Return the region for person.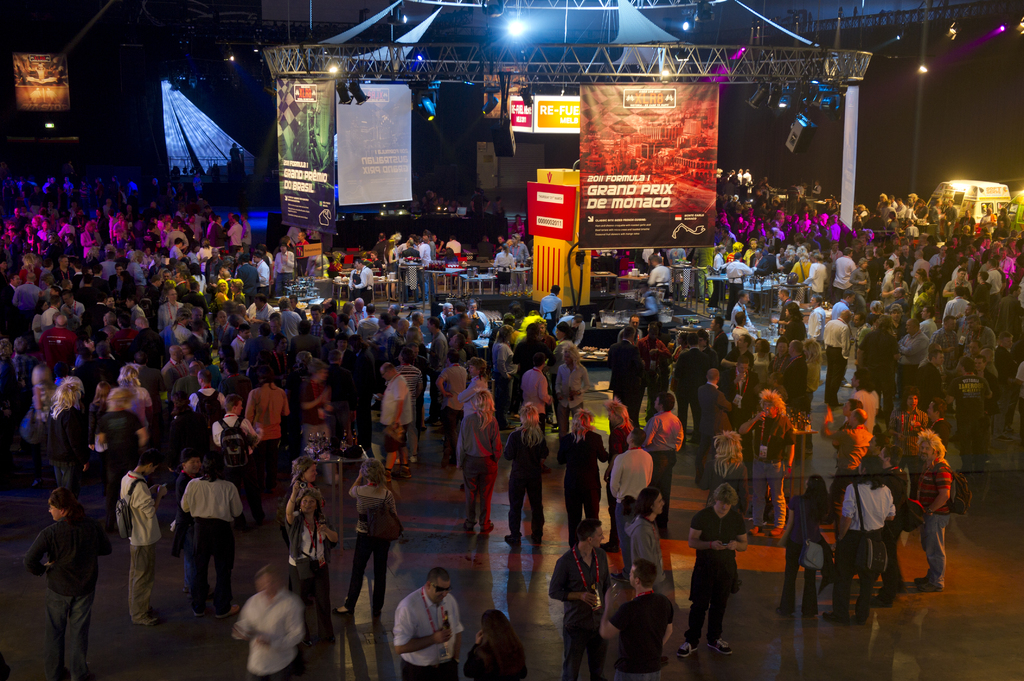
(180,460,240,612).
